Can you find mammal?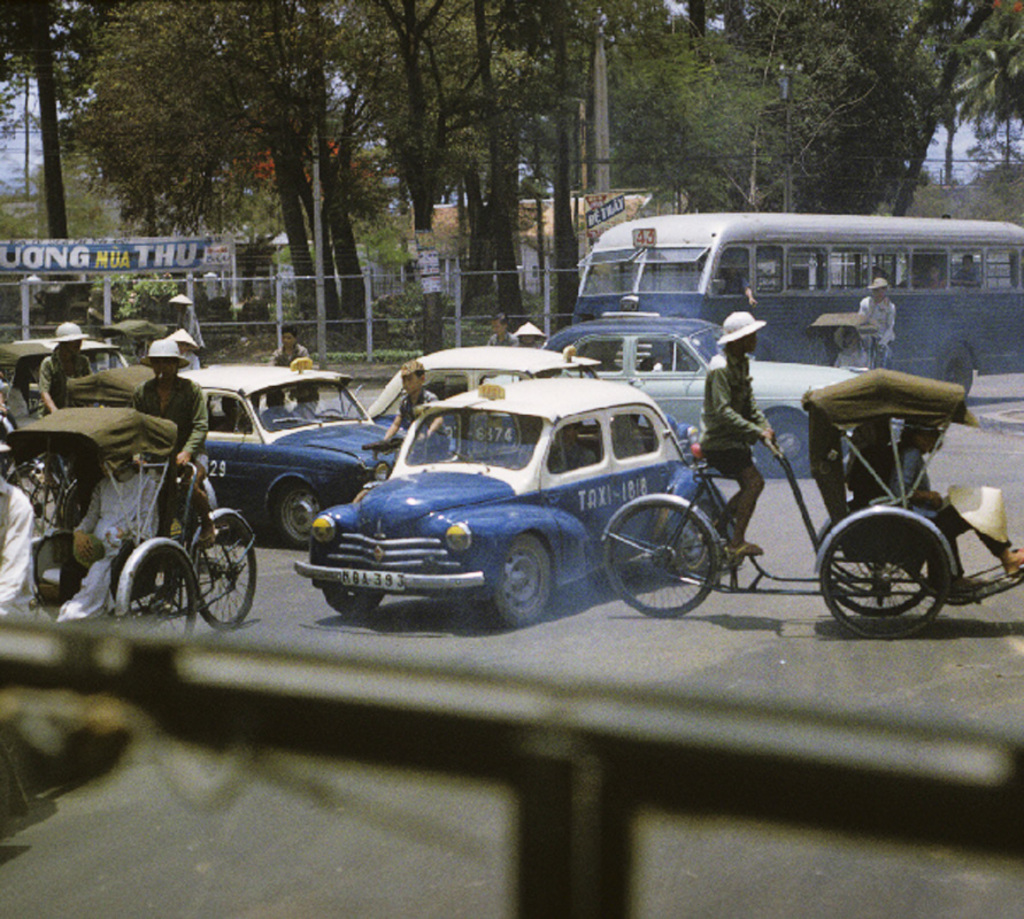
Yes, bounding box: detection(834, 327, 867, 370).
